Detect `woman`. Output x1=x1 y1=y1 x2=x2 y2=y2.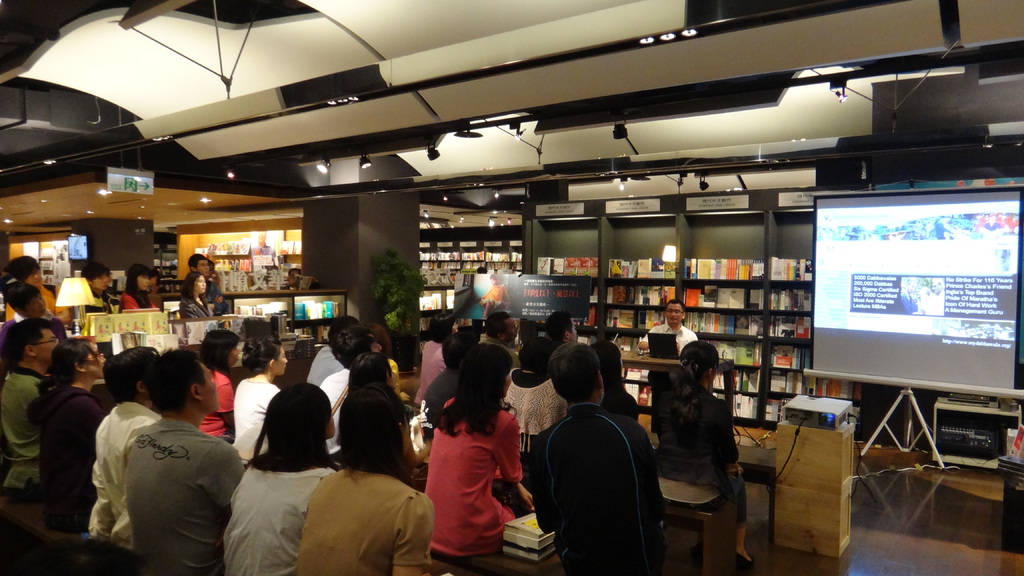
x1=236 y1=330 x2=296 y2=465.
